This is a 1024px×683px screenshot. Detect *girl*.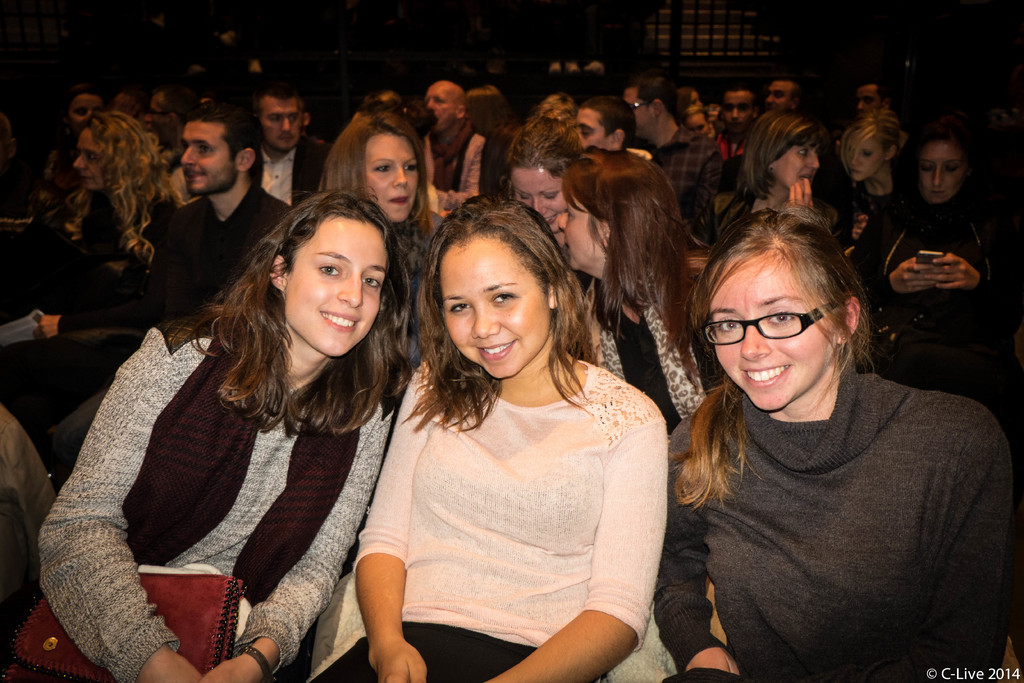
715:108:817:230.
